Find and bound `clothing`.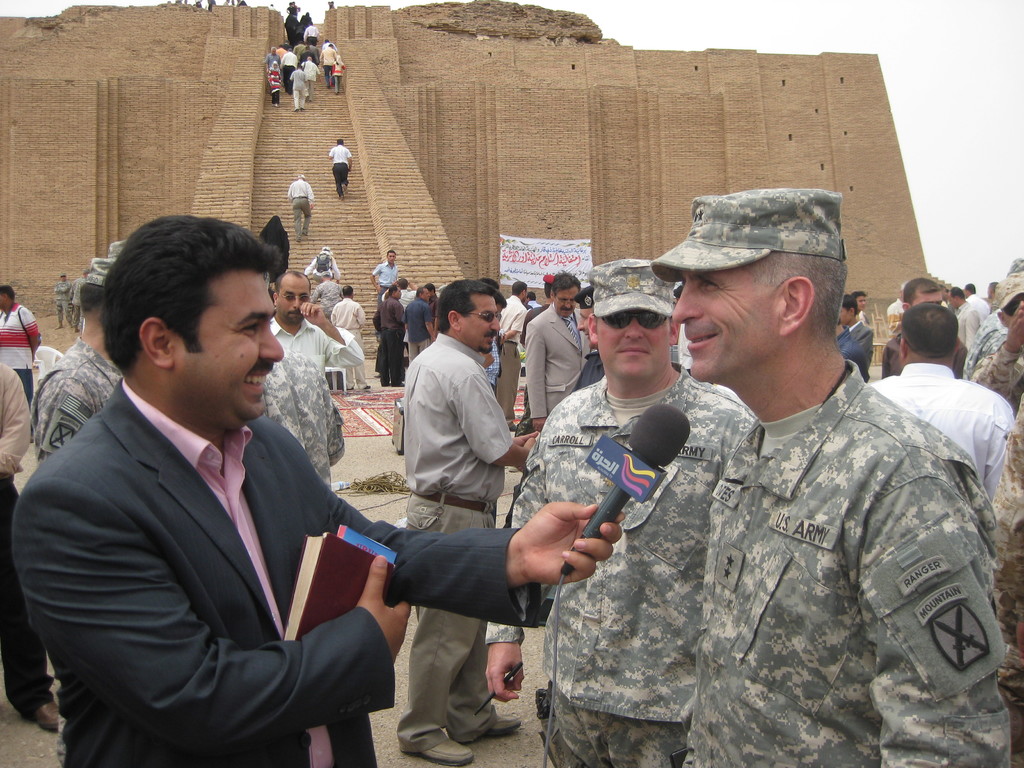
Bound: [left=269, top=74, right=280, bottom=107].
